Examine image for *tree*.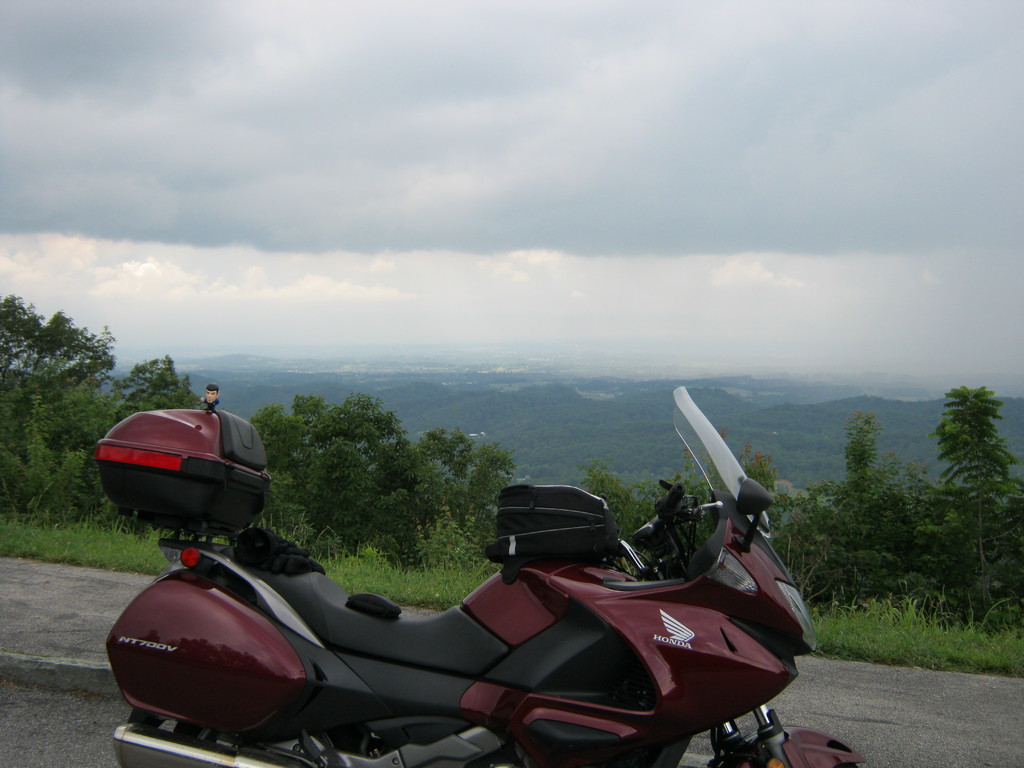
Examination result: [x1=438, y1=431, x2=468, y2=511].
